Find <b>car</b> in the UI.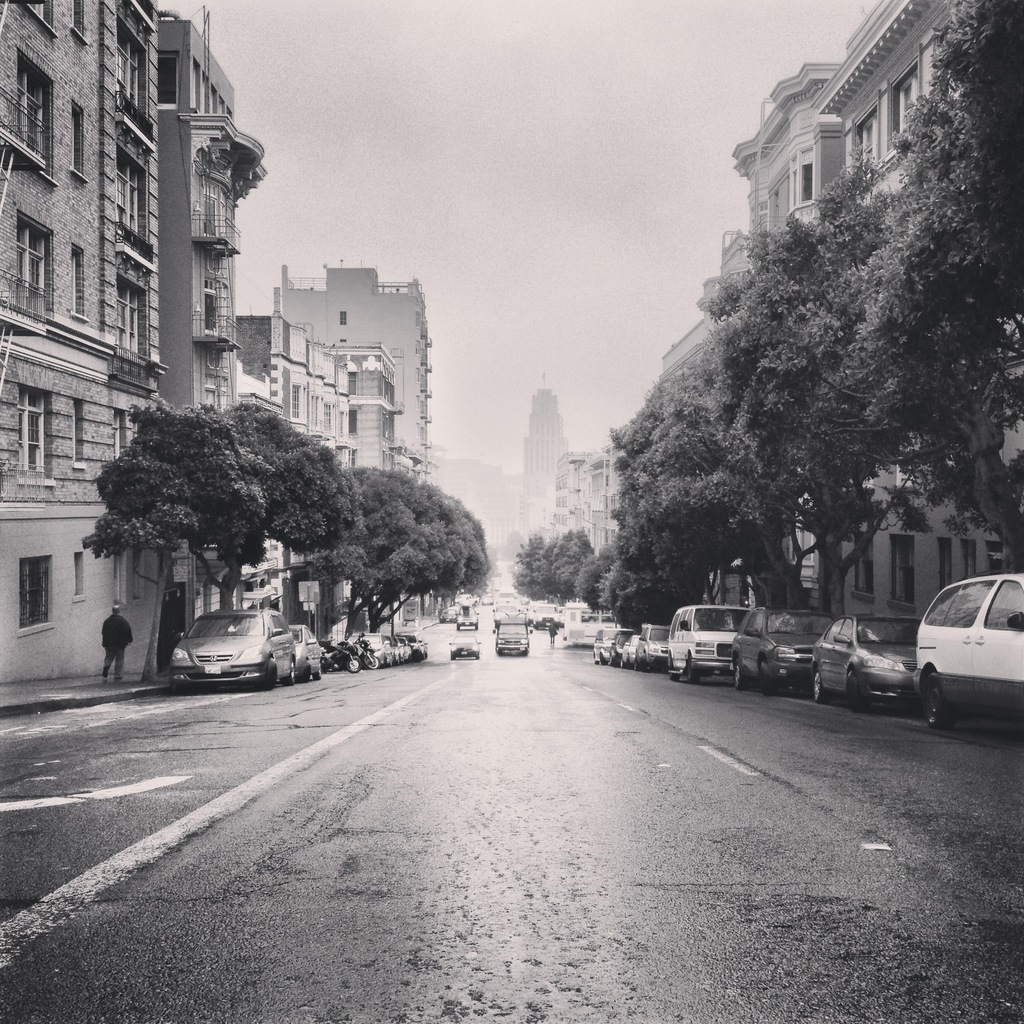
UI element at [607,634,632,669].
